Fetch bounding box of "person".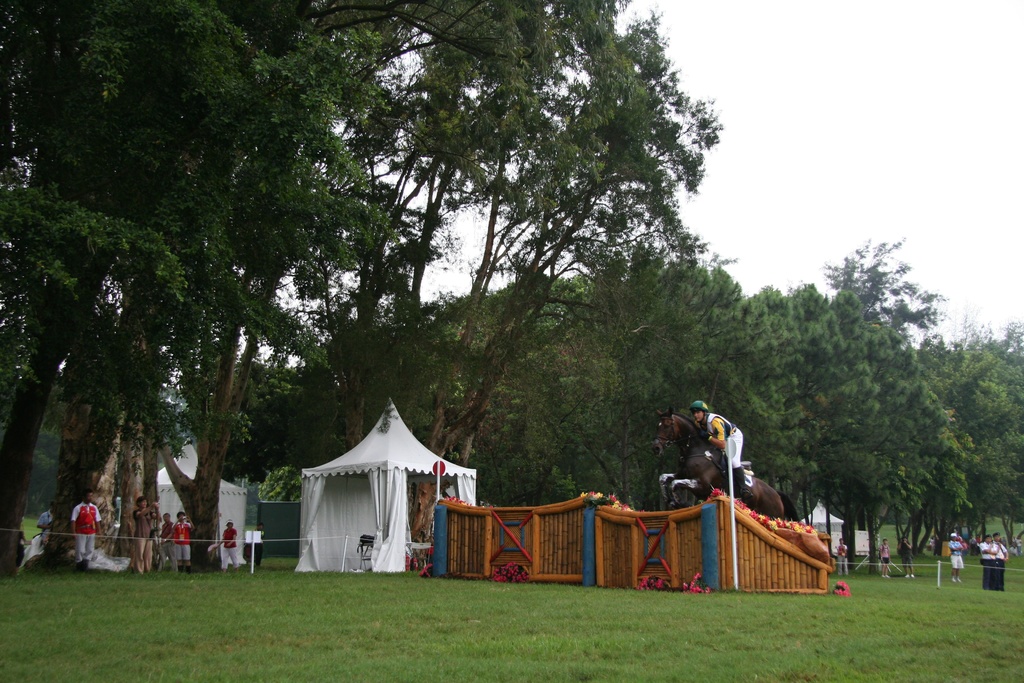
Bbox: pyautogui.locateOnScreen(977, 534, 996, 589).
